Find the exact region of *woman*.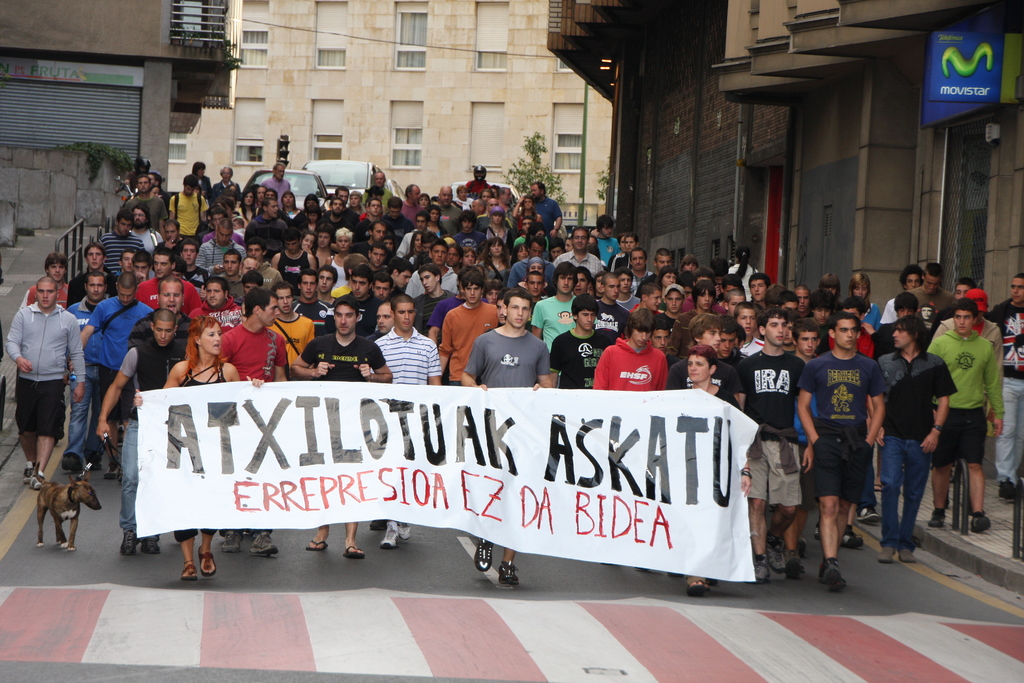
Exact region: <bbox>849, 273, 885, 328</bbox>.
